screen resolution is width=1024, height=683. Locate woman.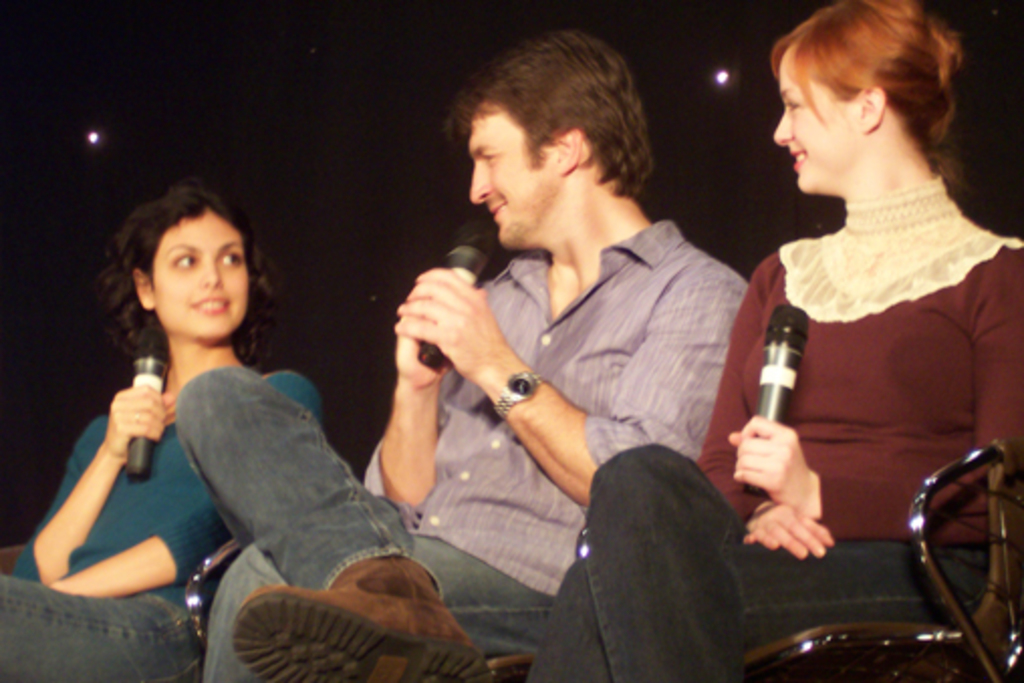
bbox=(522, 4, 1022, 681).
